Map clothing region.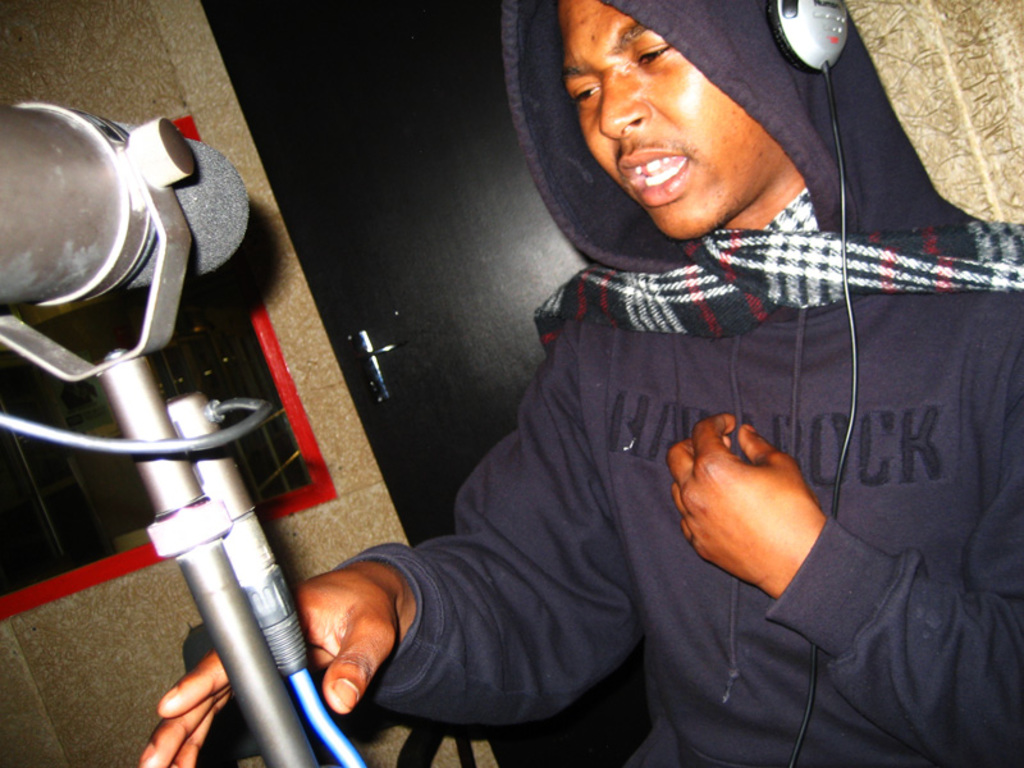
Mapped to 358/0/965/767.
